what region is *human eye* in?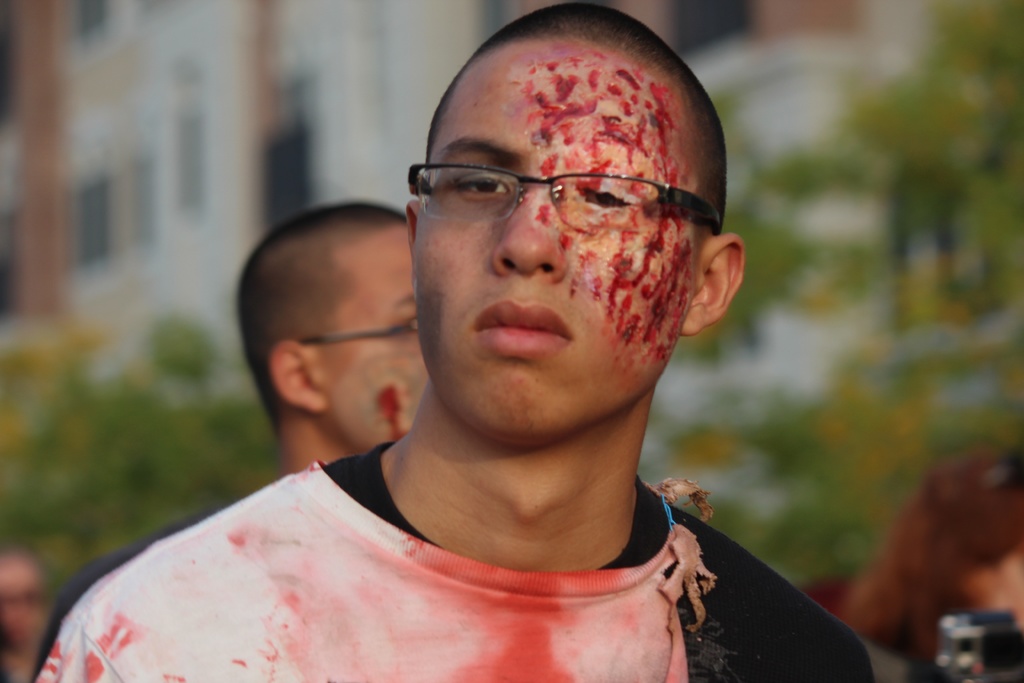
(448, 168, 516, 201).
